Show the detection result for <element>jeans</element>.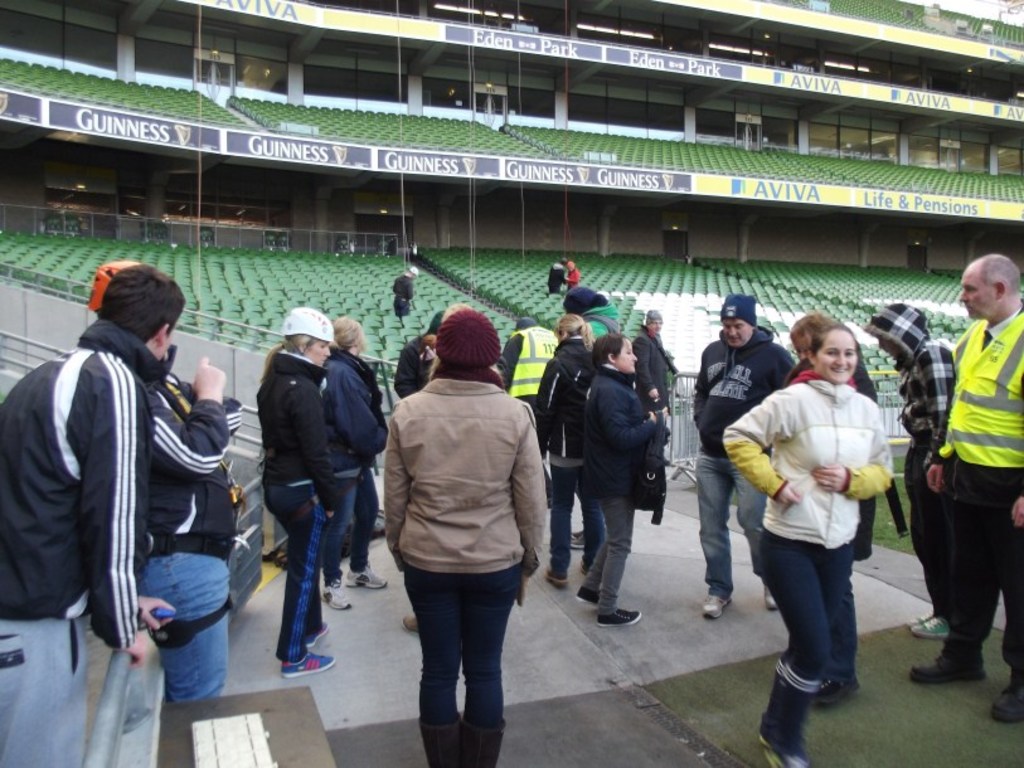
698 452 766 598.
